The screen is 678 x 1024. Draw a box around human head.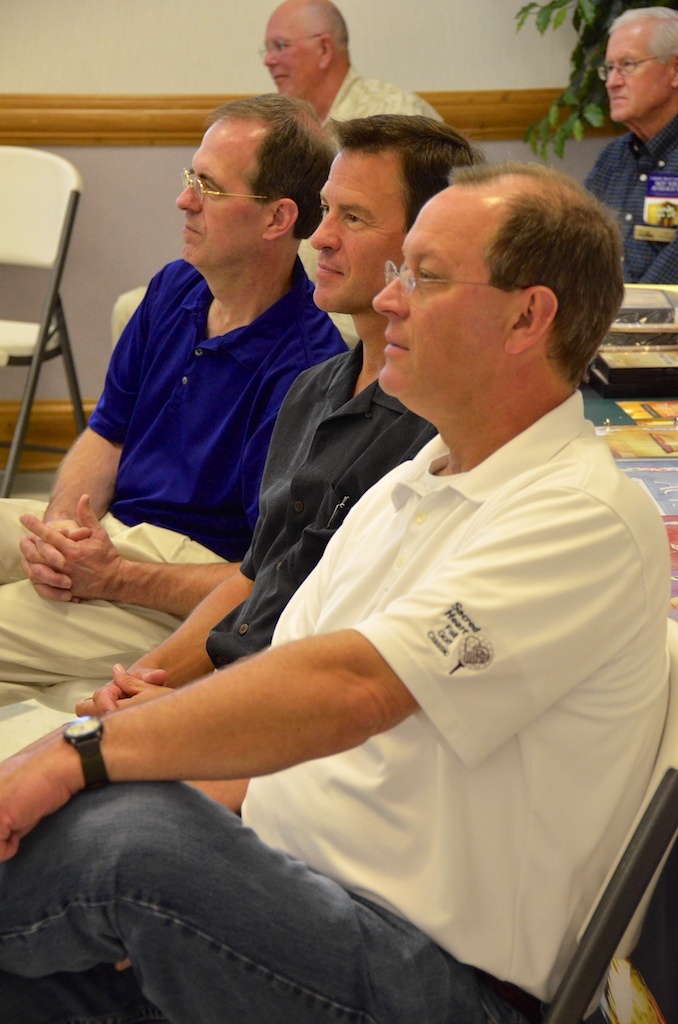
rect(260, 0, 350, 100).
